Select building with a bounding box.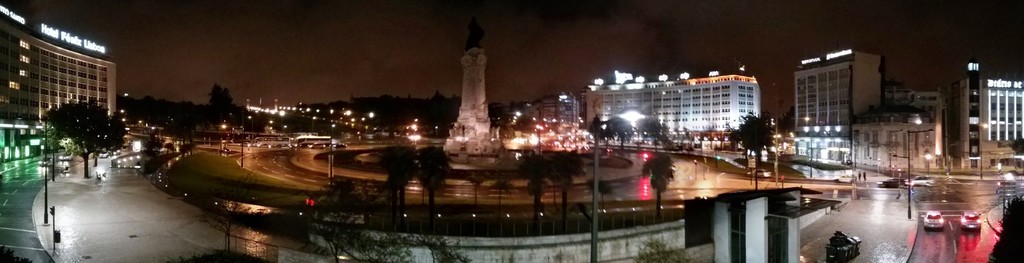
579,67,769,149.
